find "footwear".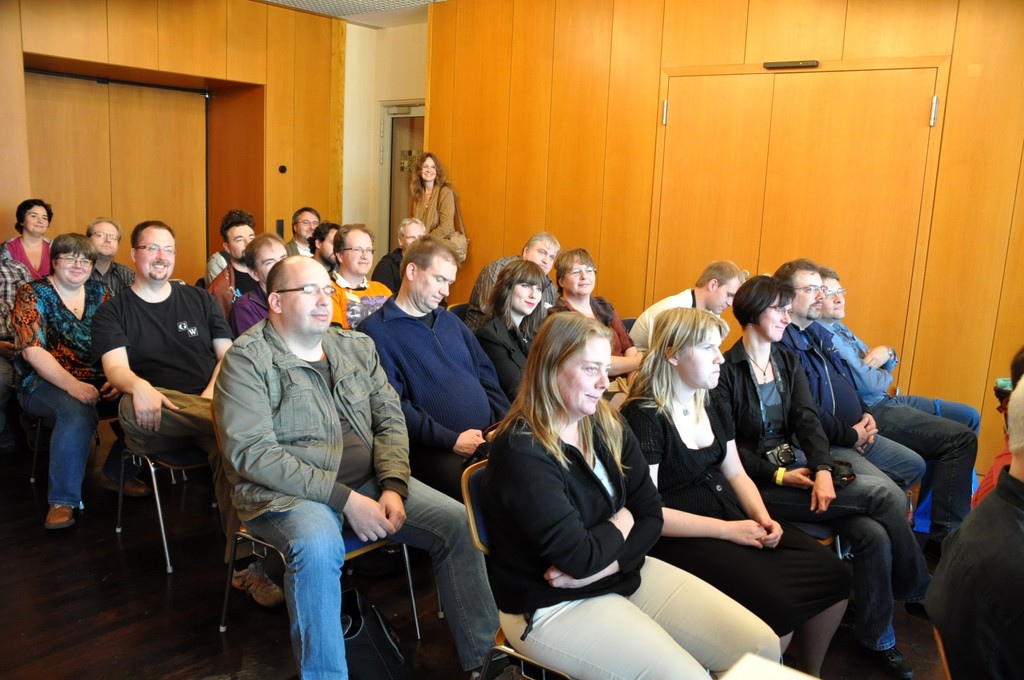
locate(45, 505, 77, 528).
